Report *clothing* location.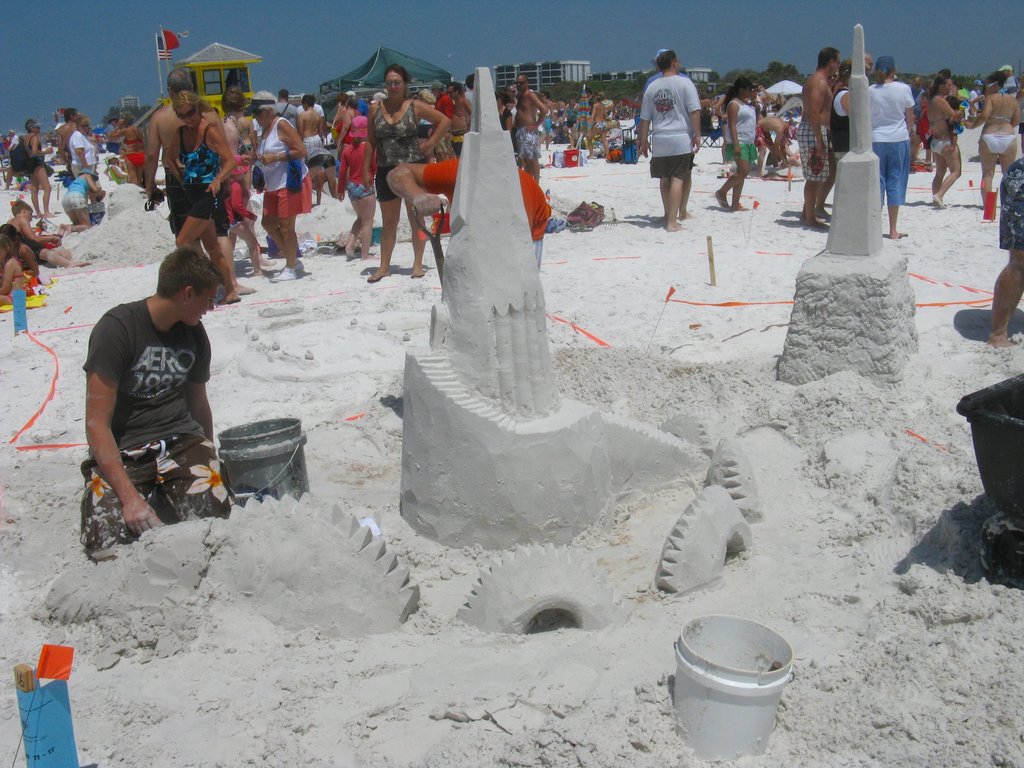
Report: 628 69 699 175.
